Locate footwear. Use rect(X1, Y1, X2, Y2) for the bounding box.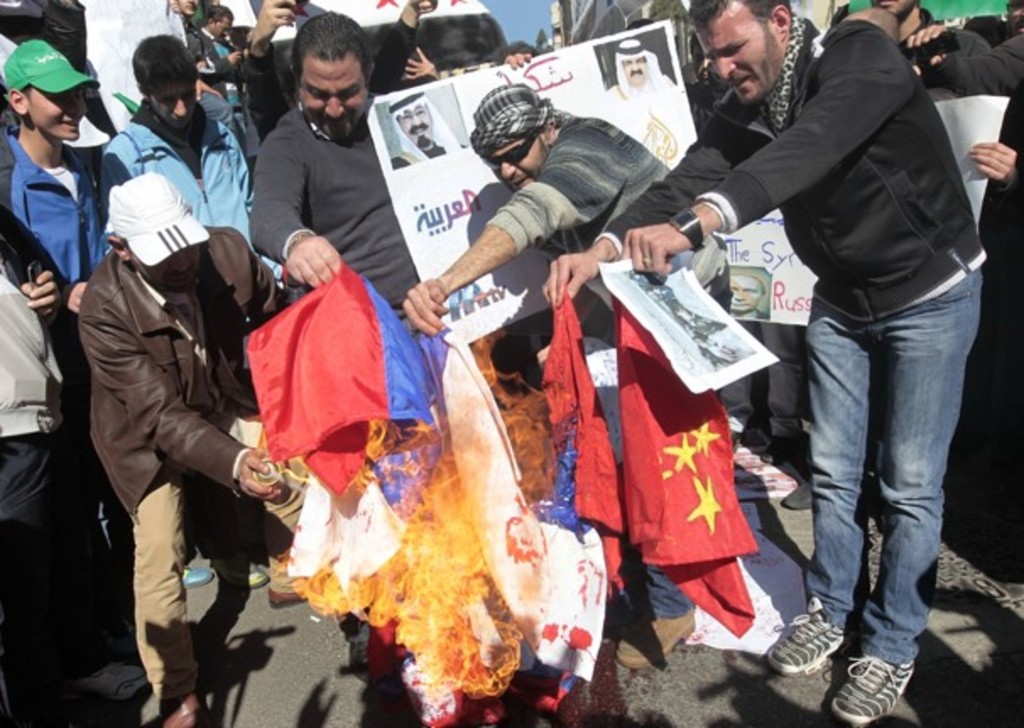
rect(84, 635, 142, 696).
